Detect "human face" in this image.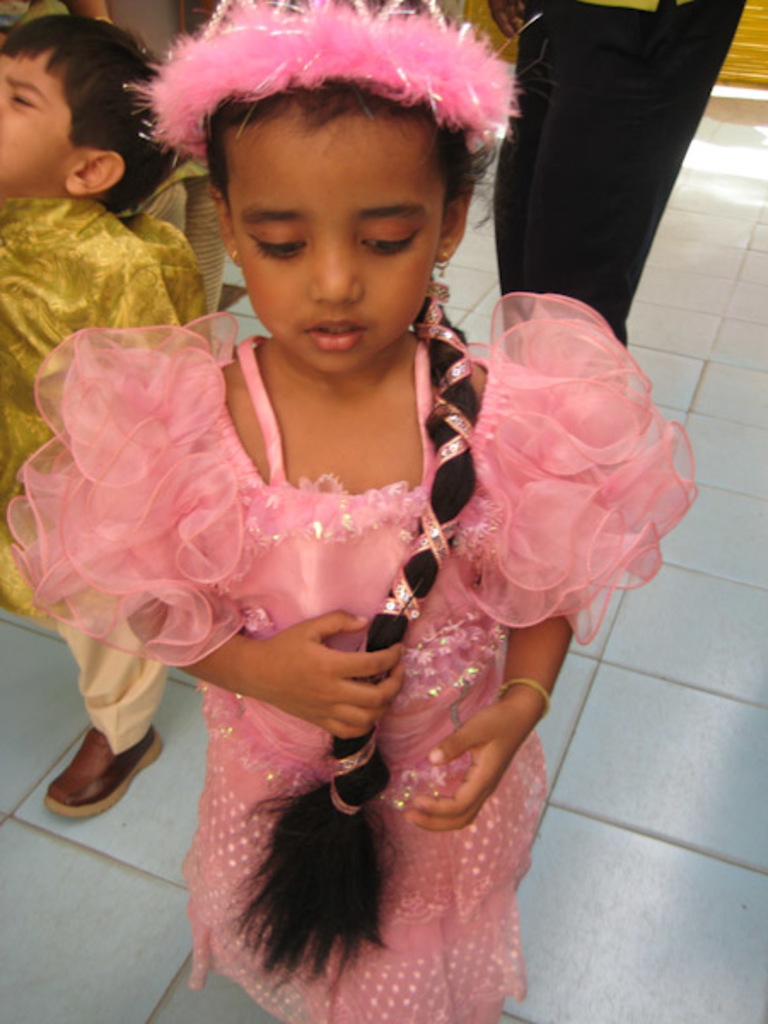
Detection: pyautogui.locateOnScreen(229, 119, 449, 377).
